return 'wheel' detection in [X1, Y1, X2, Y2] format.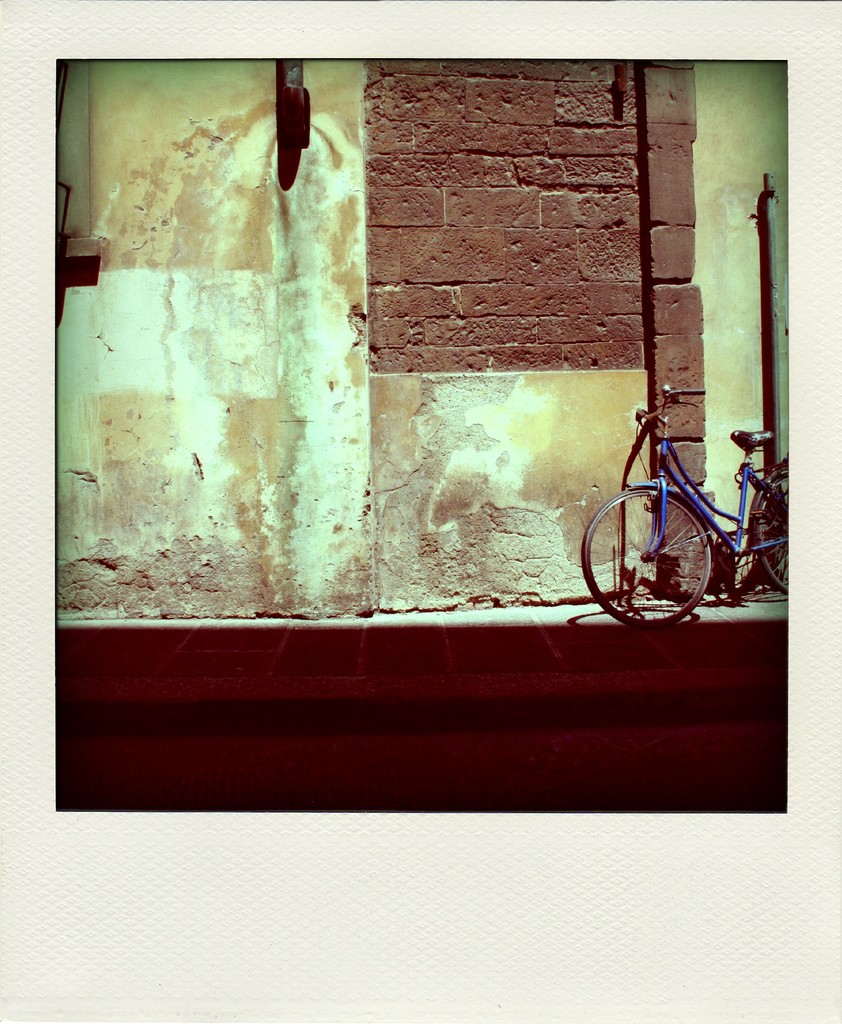
[754, 470, 789, 594].
